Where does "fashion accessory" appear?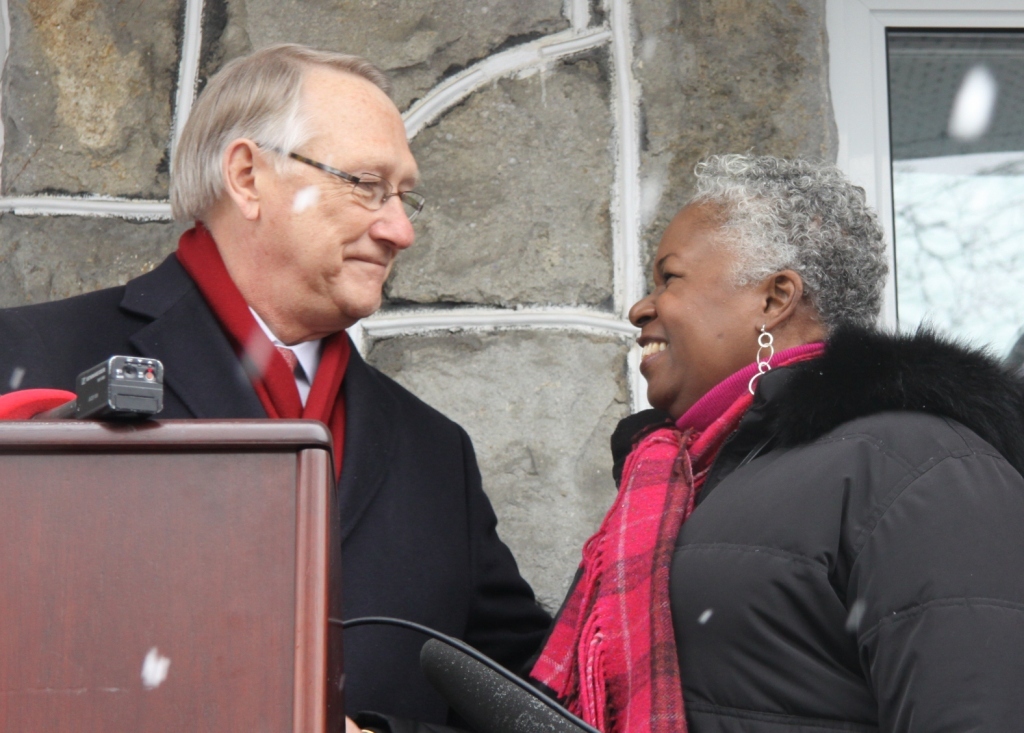
Appears at <region>529, 344, 826, 732</region>.
